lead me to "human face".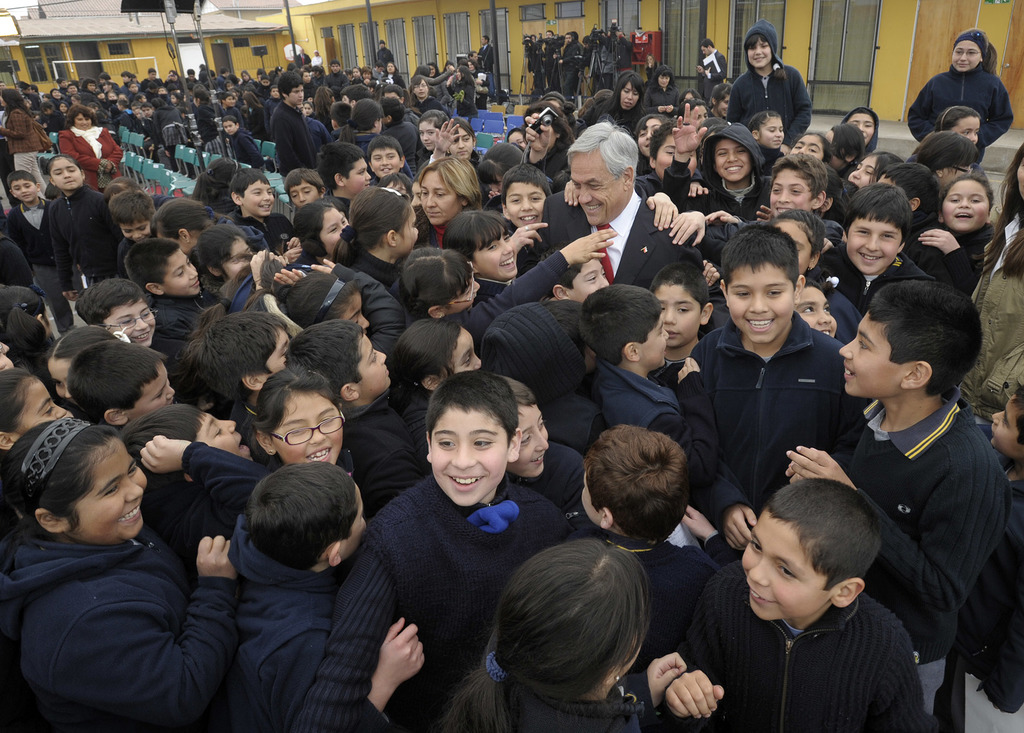
Lead to {"x1": 109, "y1": 91, "x2": 116, "y2": 99}.
